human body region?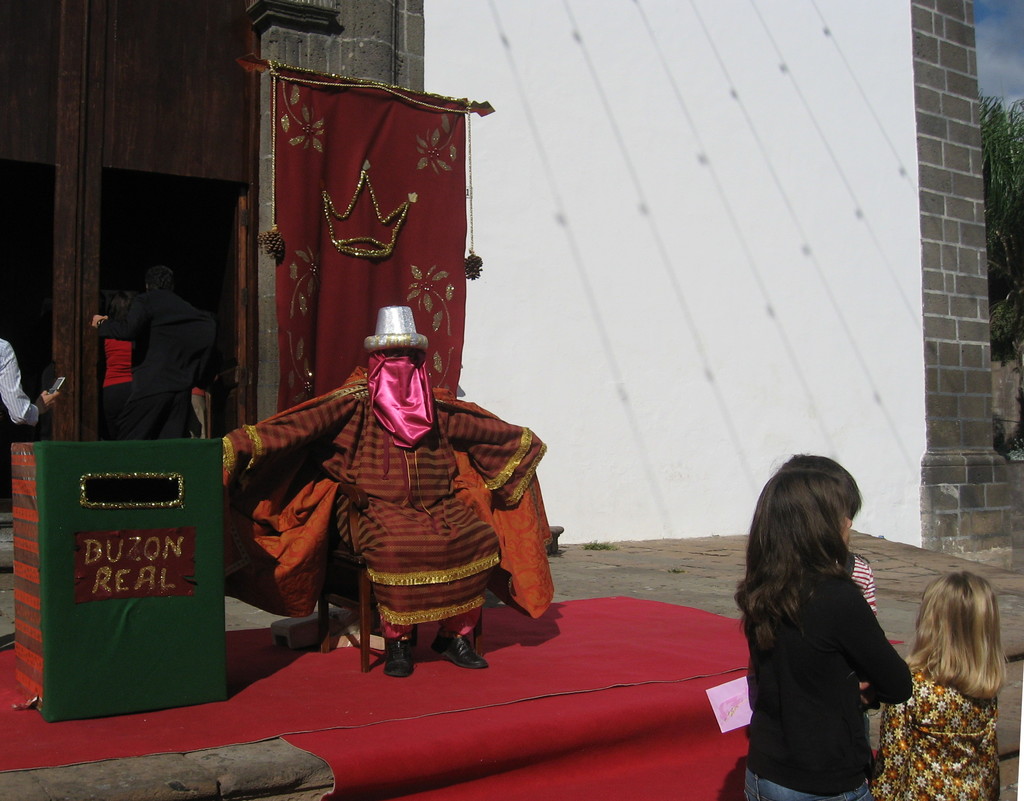
(left=724, top=469, right=940, bottom=800)
